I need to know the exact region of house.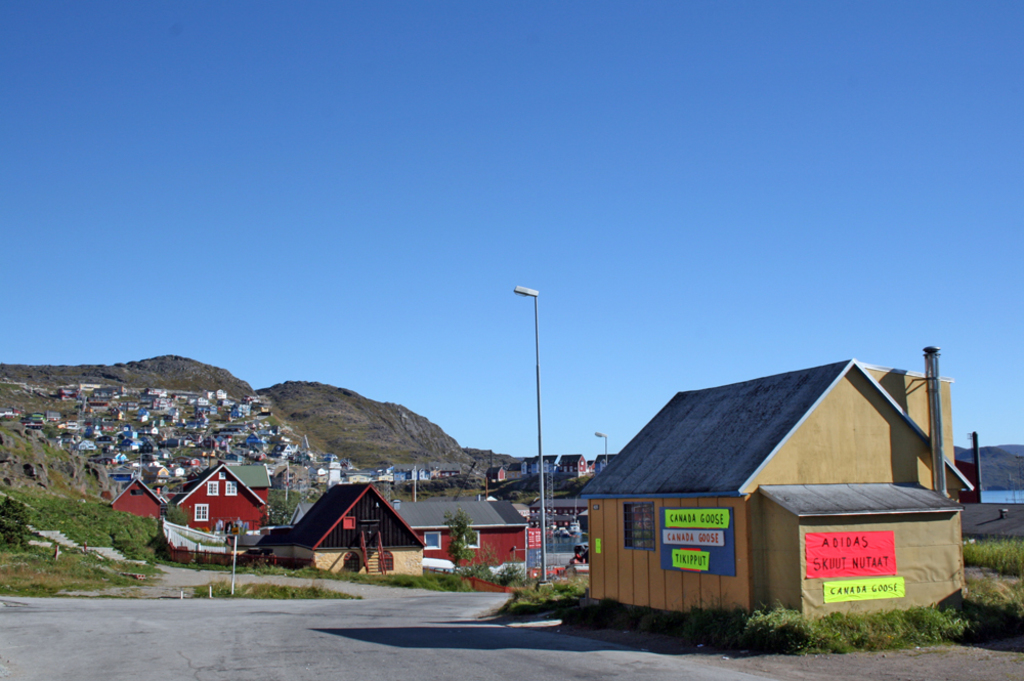
Region: <bbox>249, 481, 531, 585</bbox>.
